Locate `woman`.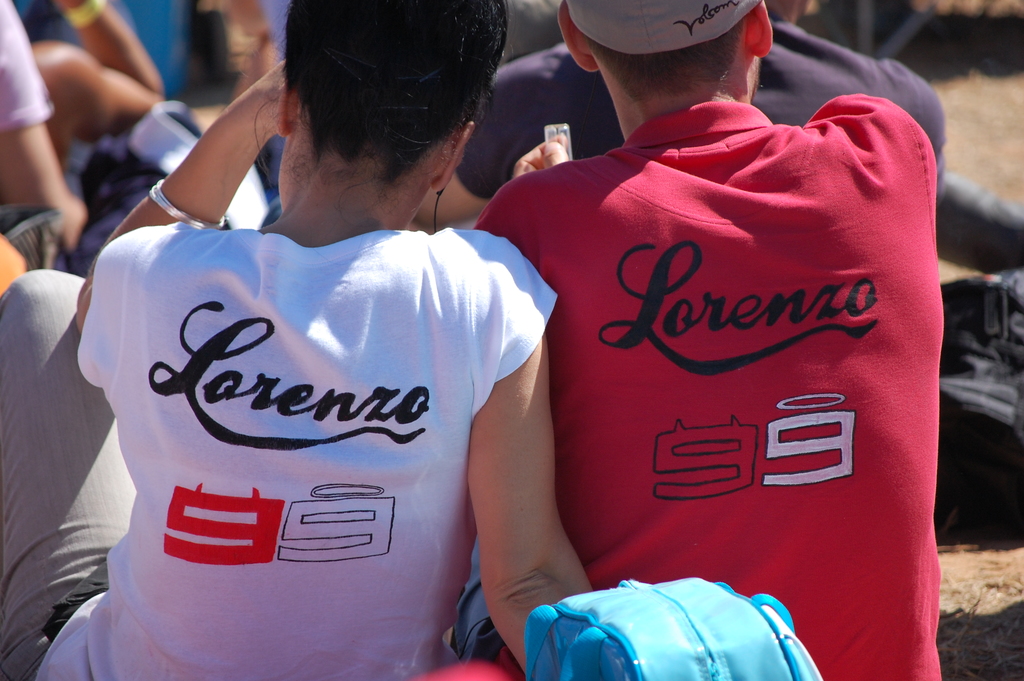
Bounding box: left=0, top=0, right=594, bottom=680.
